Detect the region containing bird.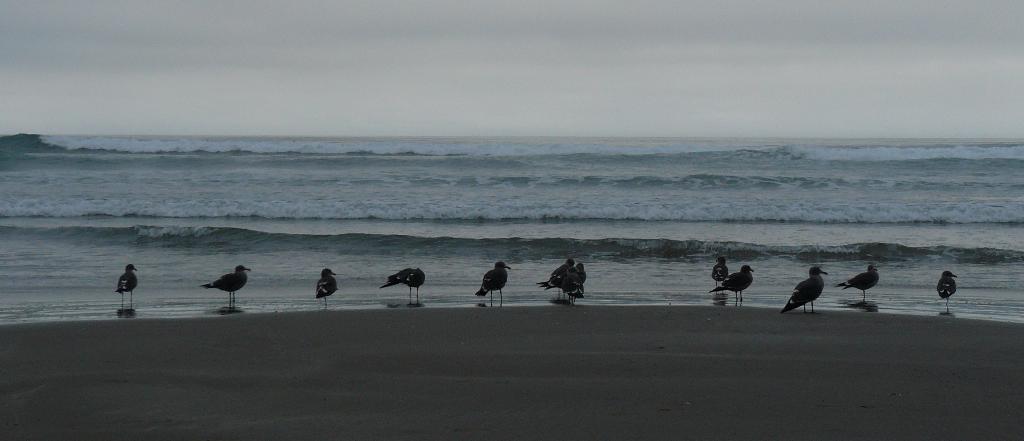
bbox=[710, 257, 727, 283].
